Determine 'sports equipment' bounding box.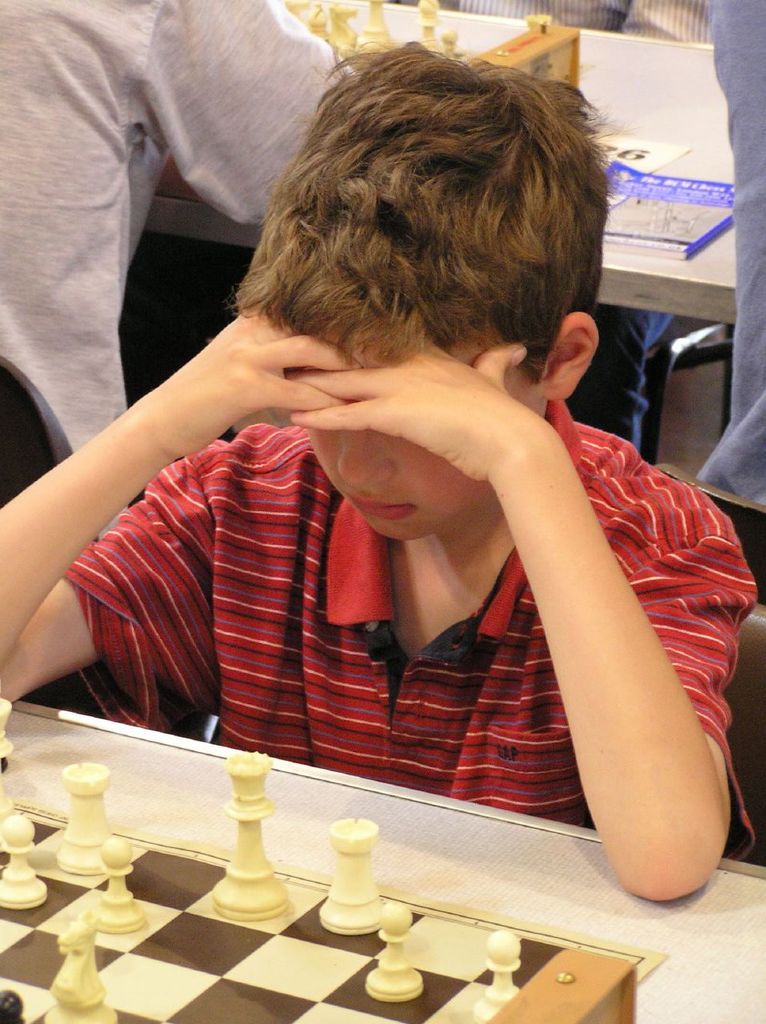
Determined: <box>213,747,291,922</box>.
